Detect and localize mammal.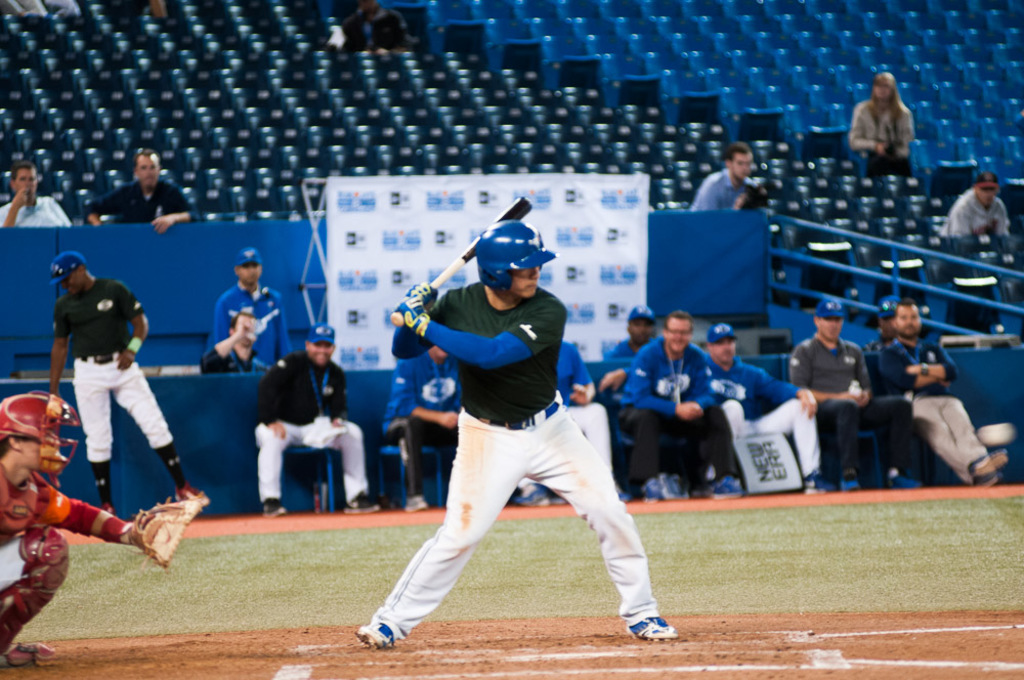
Localized at x1=199 y1=310 x2=271 y2=376.
